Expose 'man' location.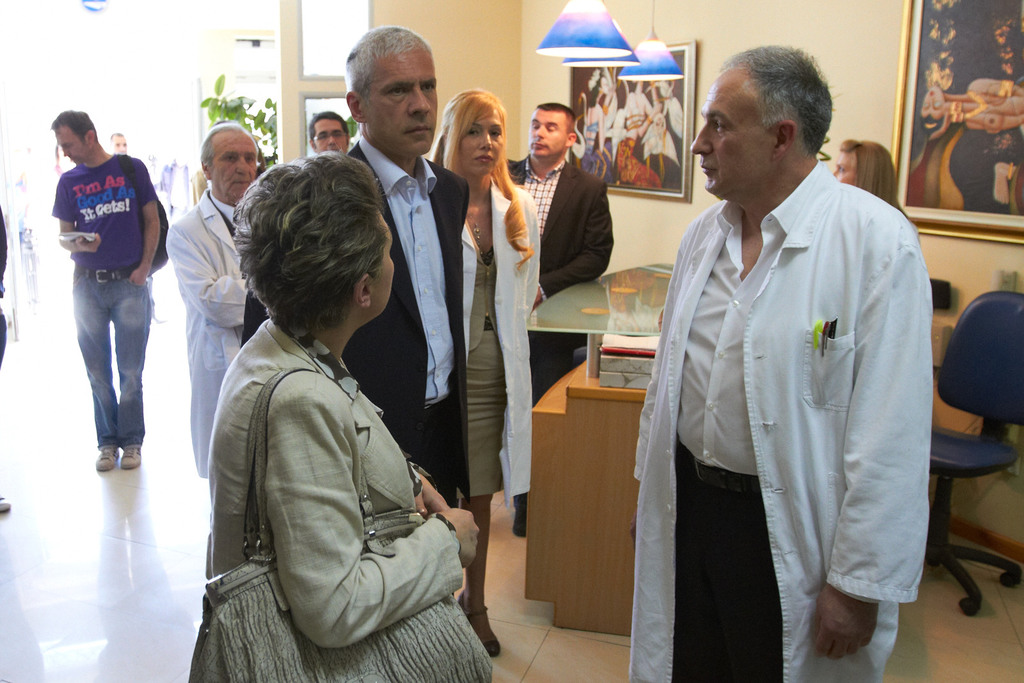
Exposed at 504,98,615,405.
